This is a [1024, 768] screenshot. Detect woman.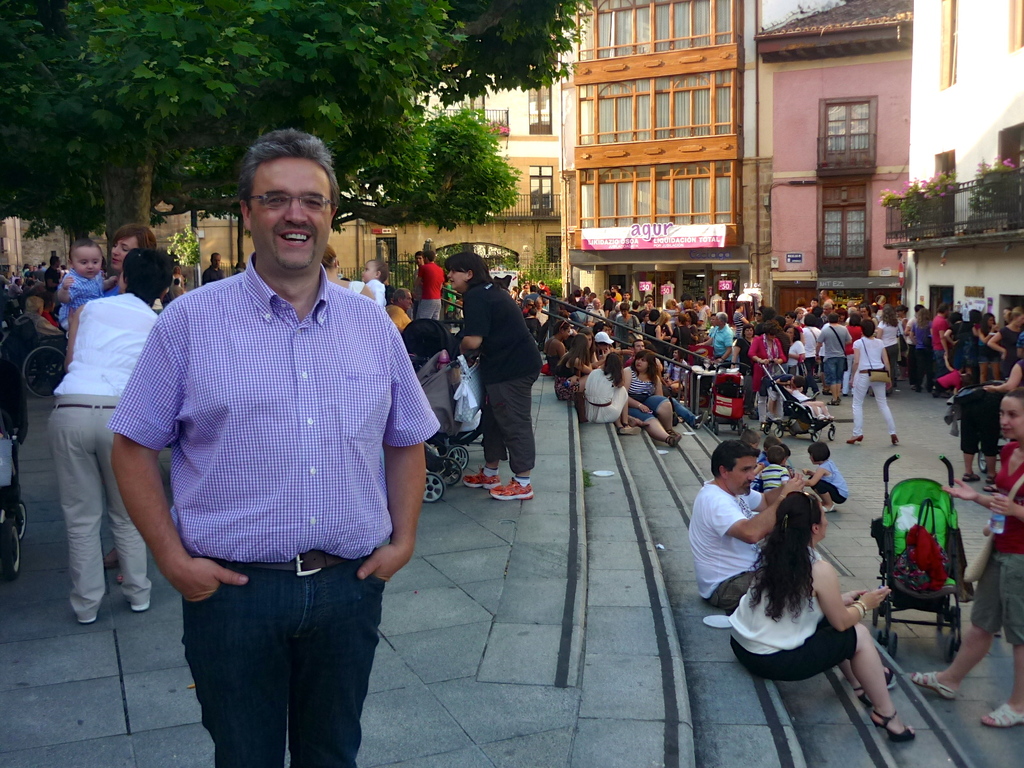
(x1=684, y1=308, x2=697, y2=342).
